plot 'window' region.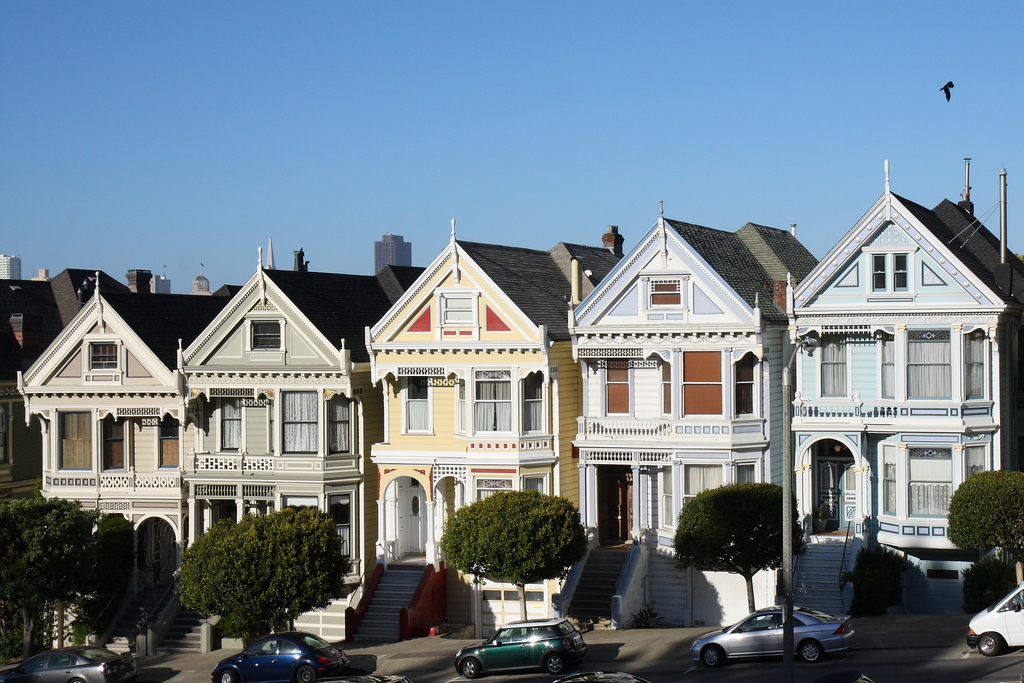
Plotted at [817,343,853,402].
